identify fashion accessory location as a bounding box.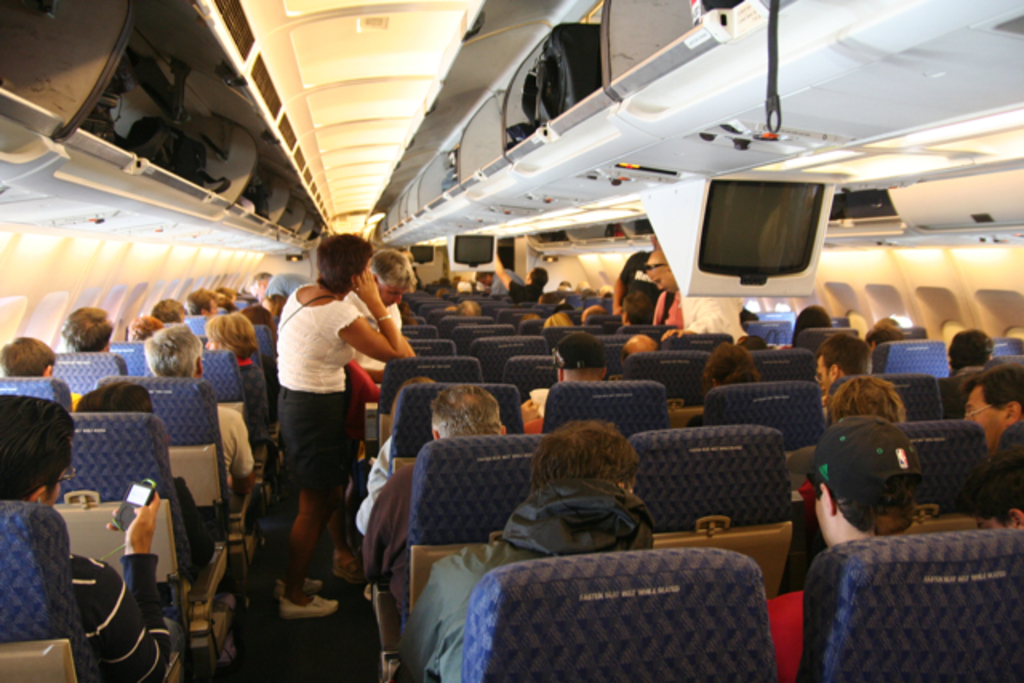
{"left": 275, "top": 577, "right": 326, "bottom": 598}.
